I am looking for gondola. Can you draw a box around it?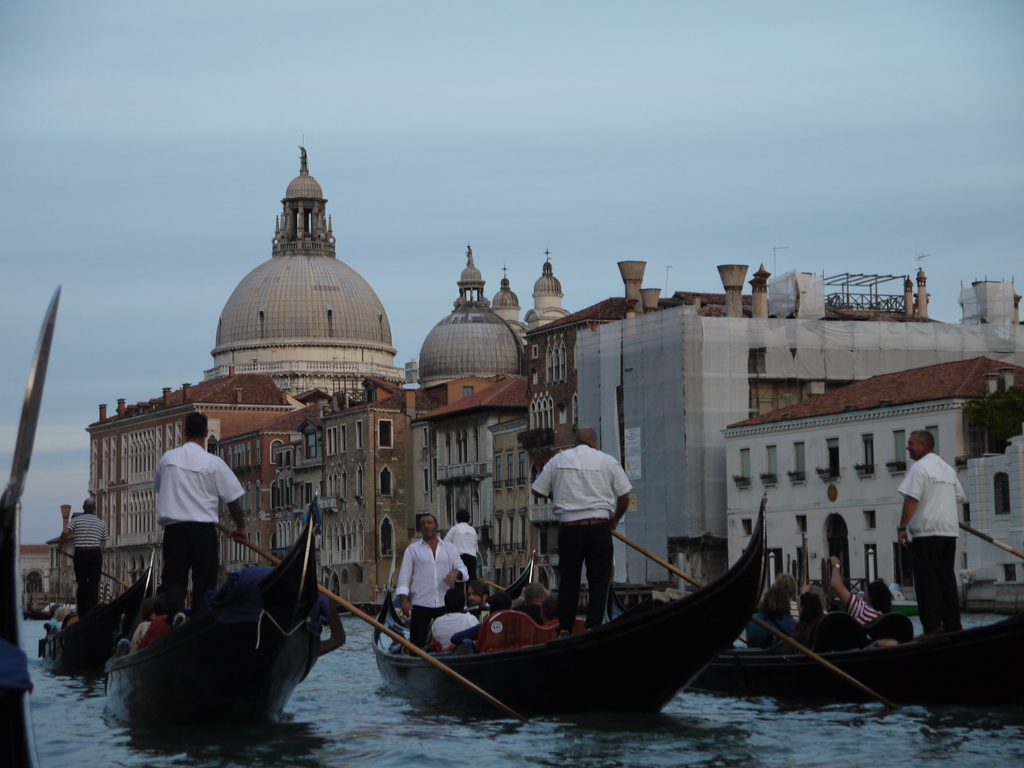
Sure, the bounding box is detection(367, 487, 771, 744).
